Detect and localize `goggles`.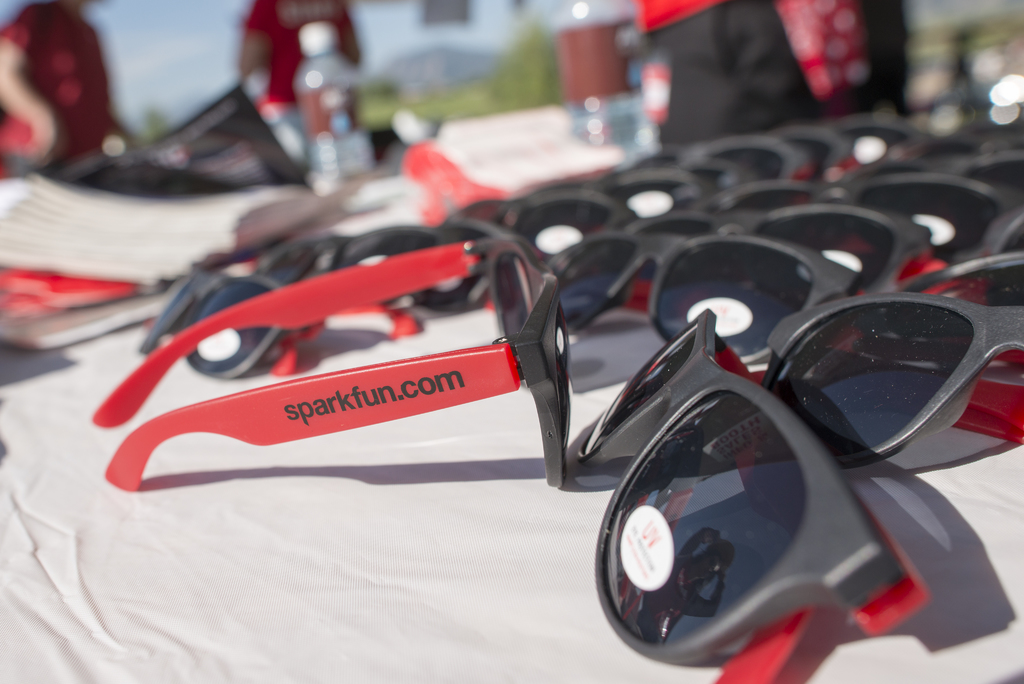
Localized at 93:223:570:488.
